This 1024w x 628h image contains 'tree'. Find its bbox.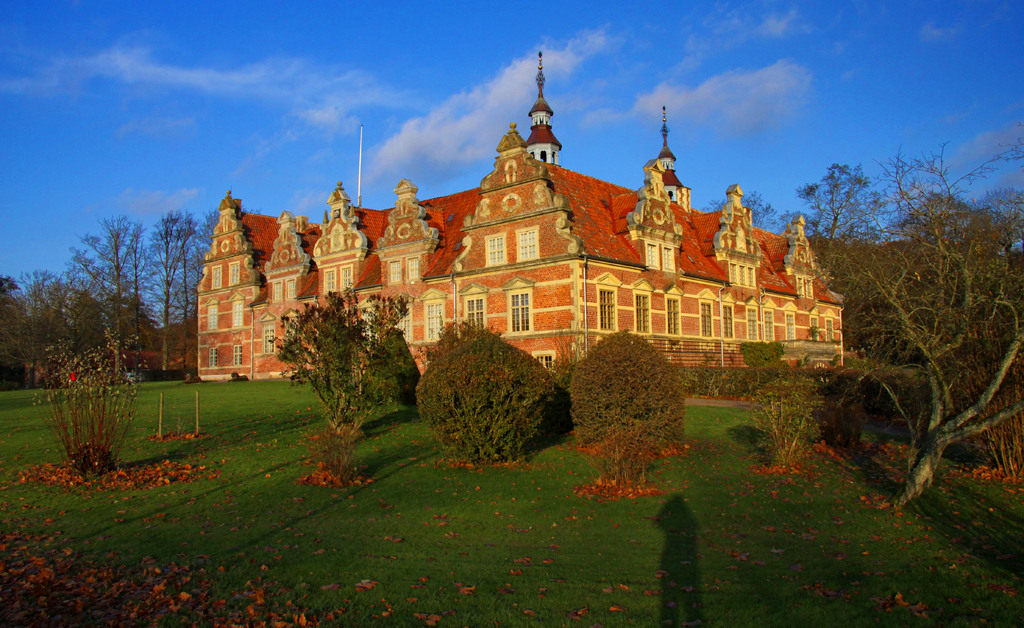
(732,334,788,381).
